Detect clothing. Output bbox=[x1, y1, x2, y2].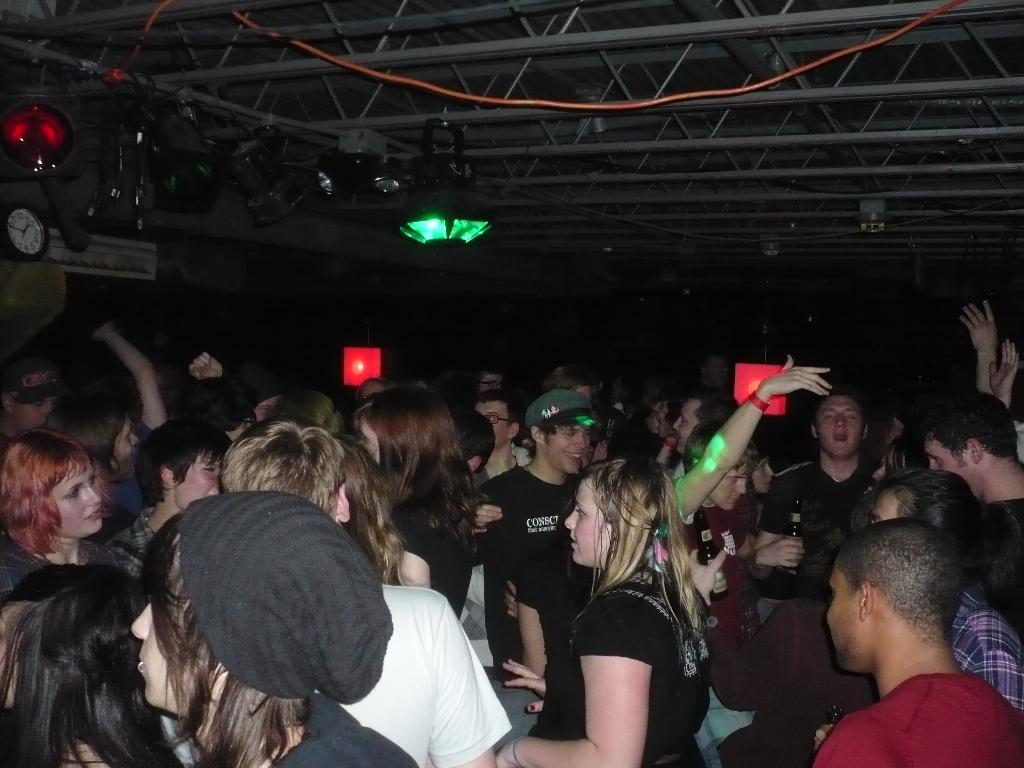
bbox=[815, 661, 1023, 767].
